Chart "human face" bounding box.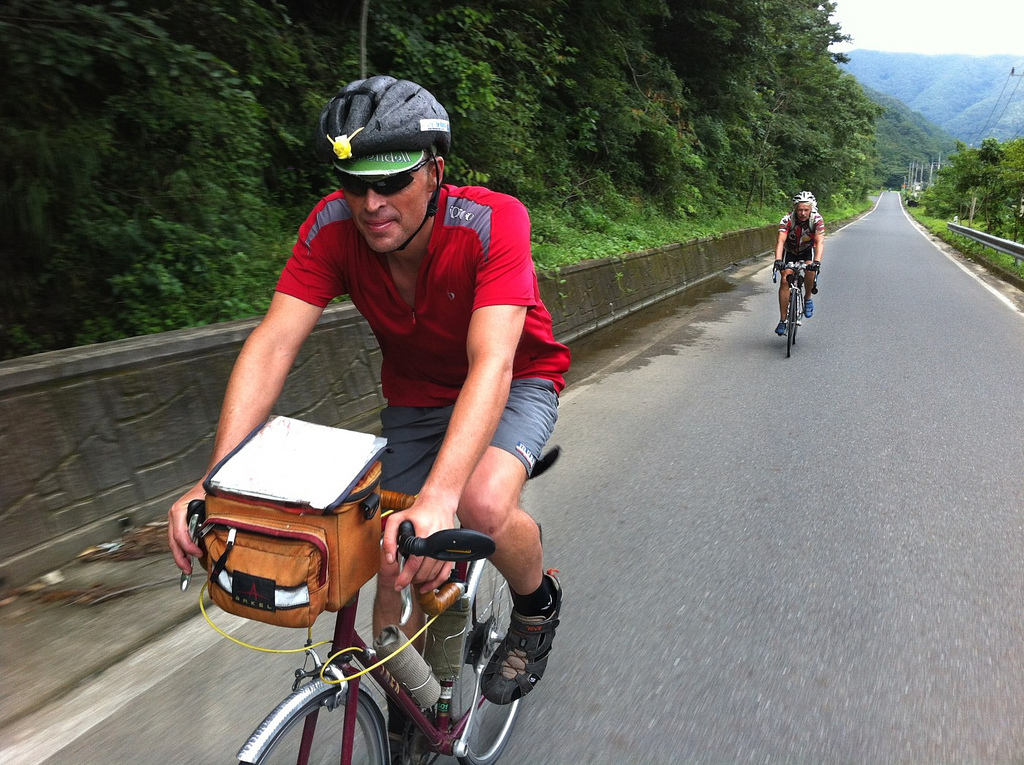
Charted: pyautogui.locateOnScreen(796, 200, 812, 217).
